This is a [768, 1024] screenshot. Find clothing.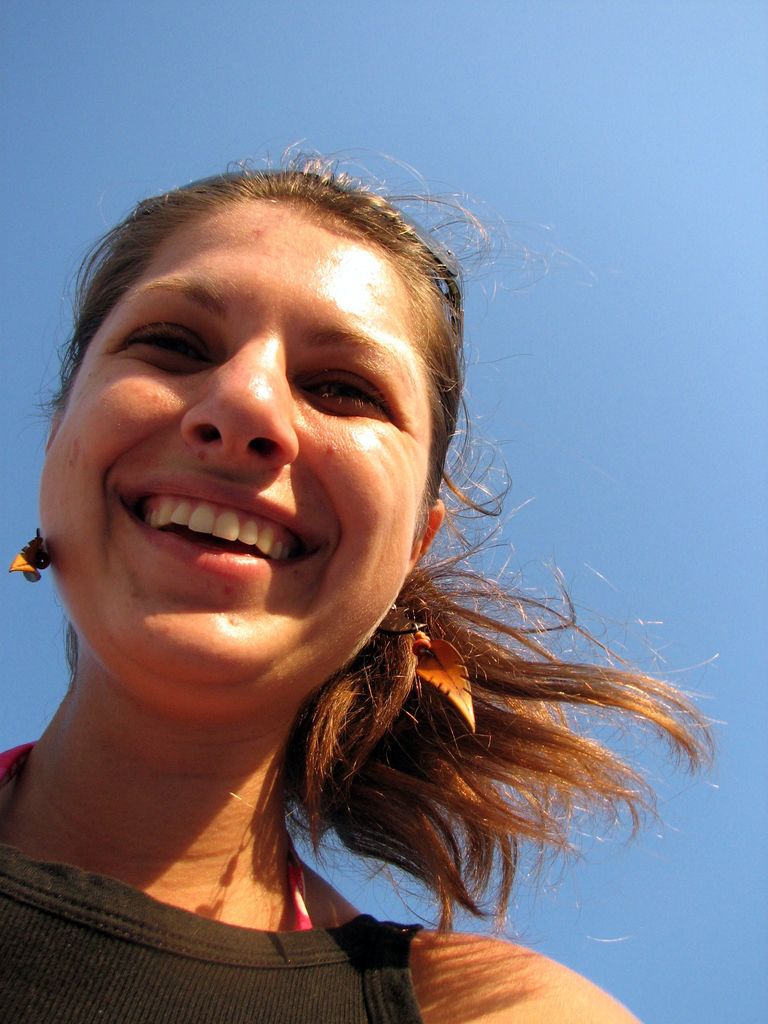
Bounding box: [left=0, top=707, right=467, bottom=1005].
